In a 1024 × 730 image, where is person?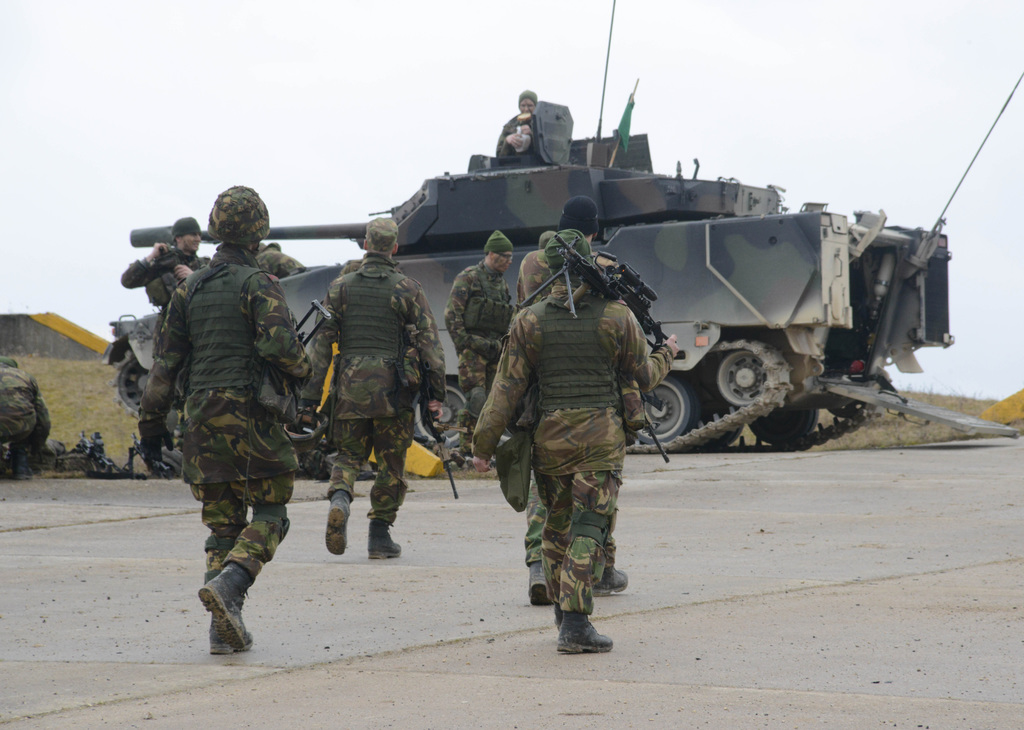
117 218 218 463.
